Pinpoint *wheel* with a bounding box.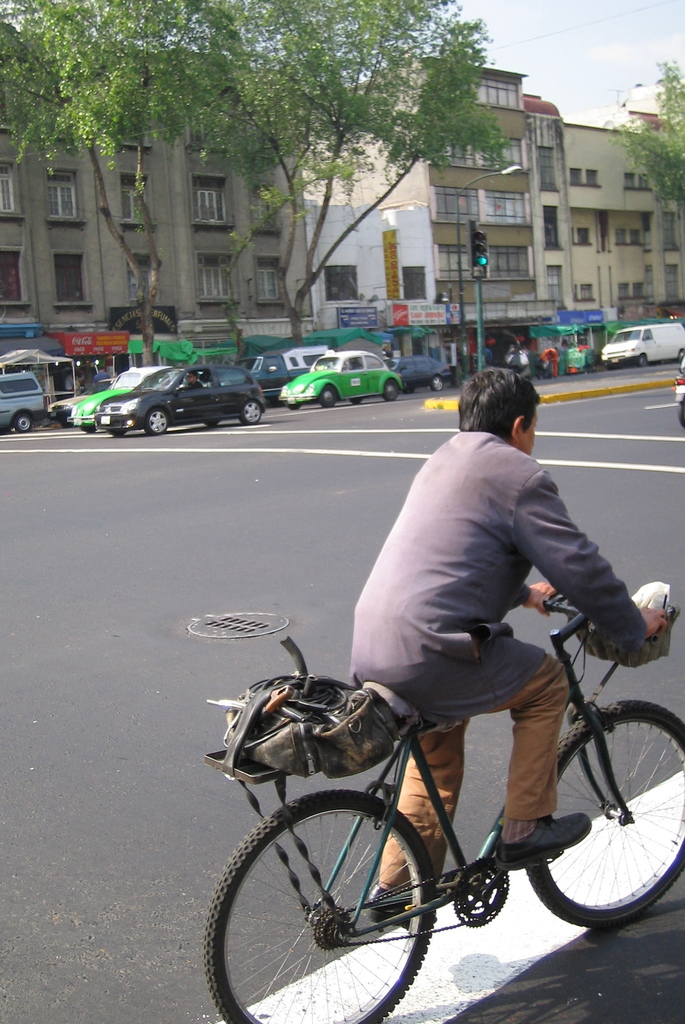
240:399:263:426.
